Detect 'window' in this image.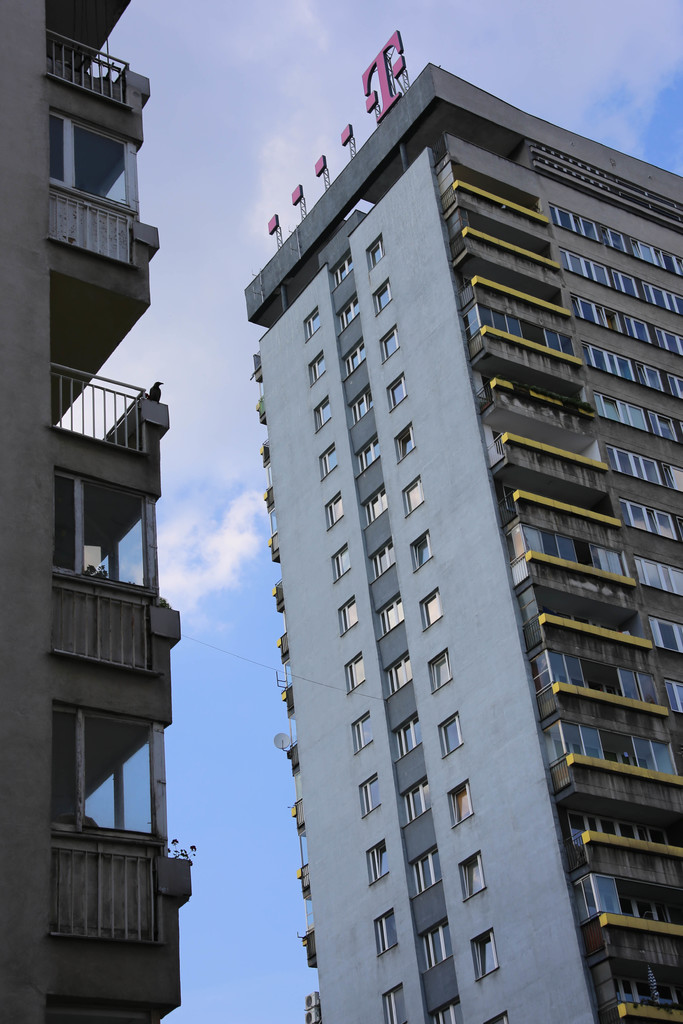
Detection: x1=347 y1=654 x2=363 y2=692.
